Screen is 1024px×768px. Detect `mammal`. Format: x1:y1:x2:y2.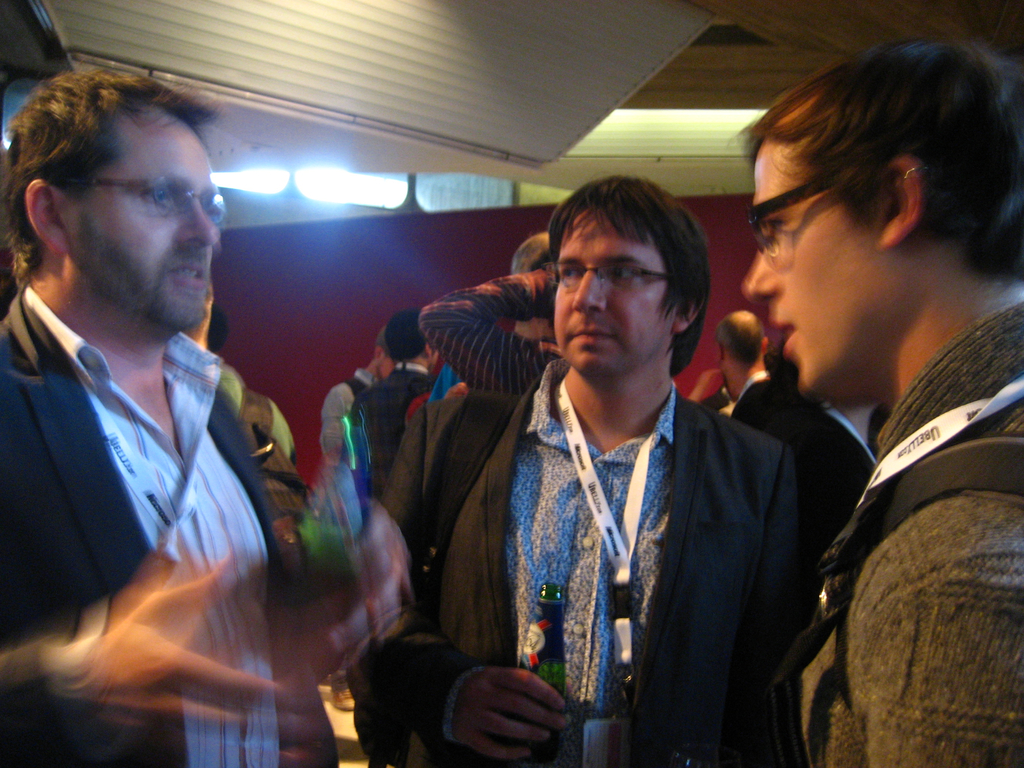
727:29:1023:767.
